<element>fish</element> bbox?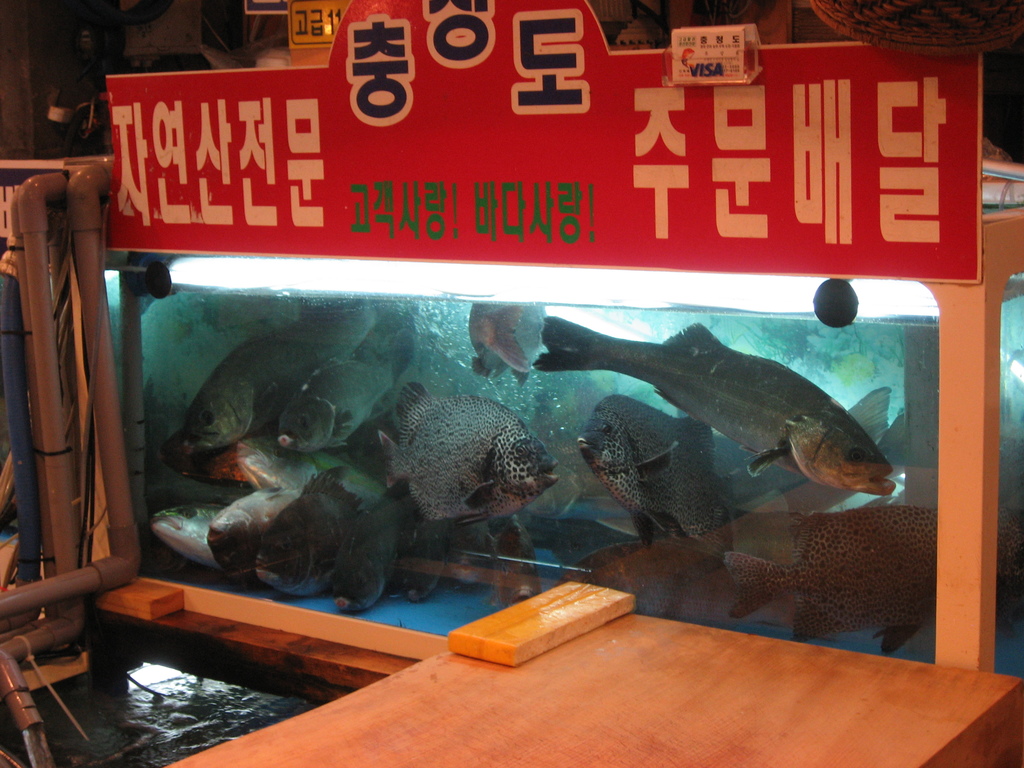
<region>449, 525, 488, 581</region>
